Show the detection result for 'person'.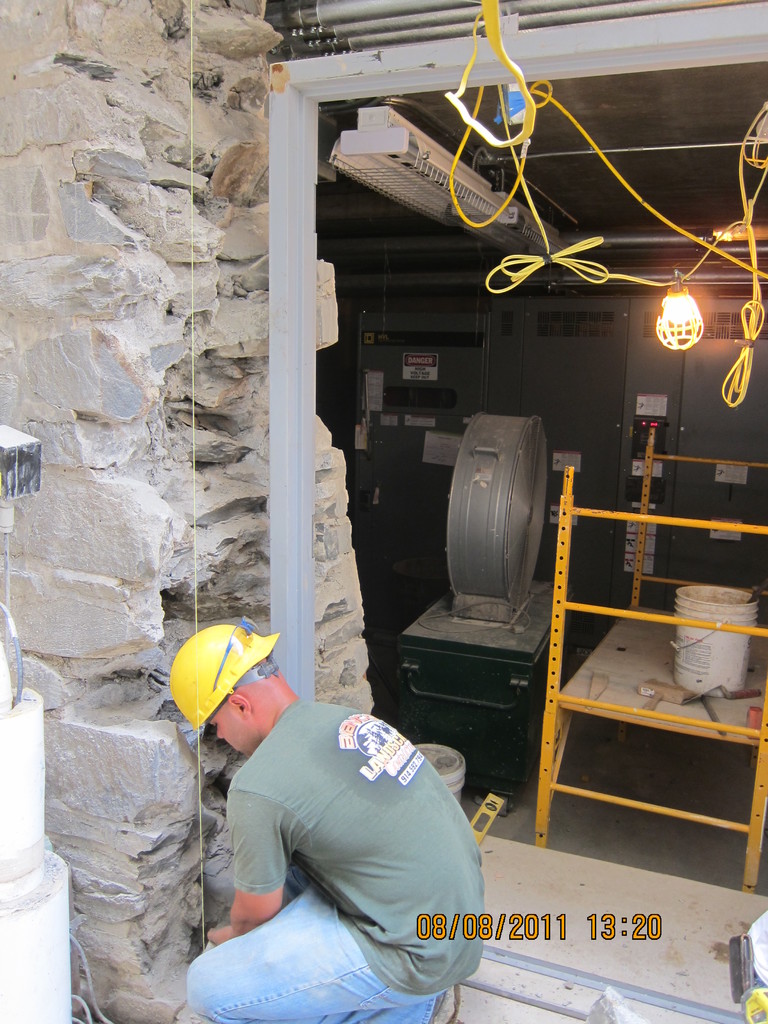
{"left": 173, "top": 620, "right": 486, "bottom": 1009}.
